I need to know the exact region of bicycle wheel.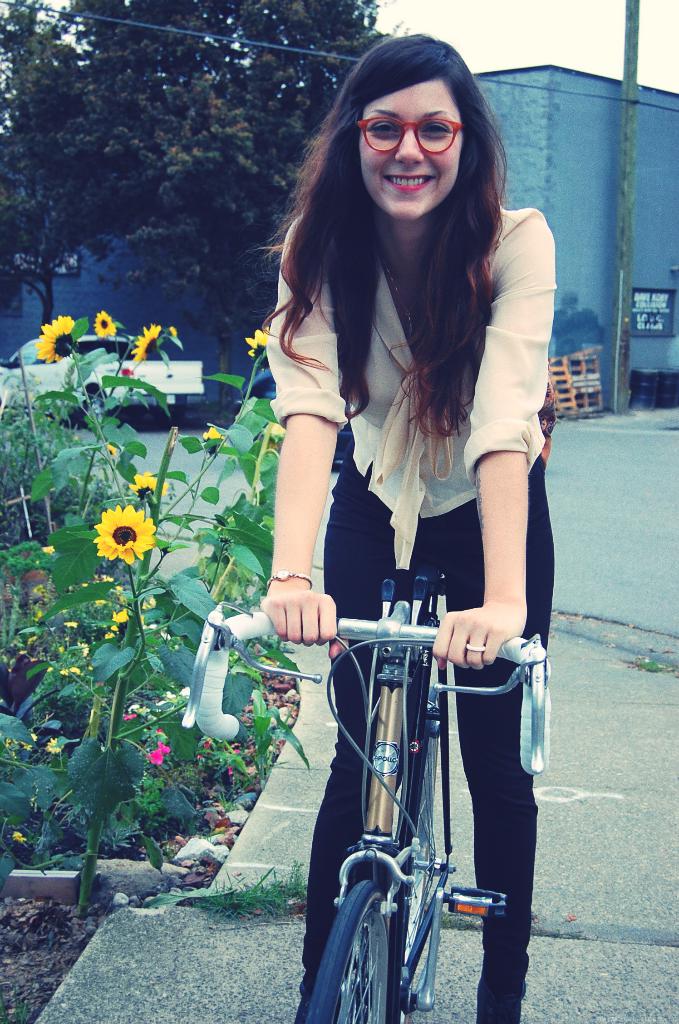
Region: [302, 886, 398, 1023].
